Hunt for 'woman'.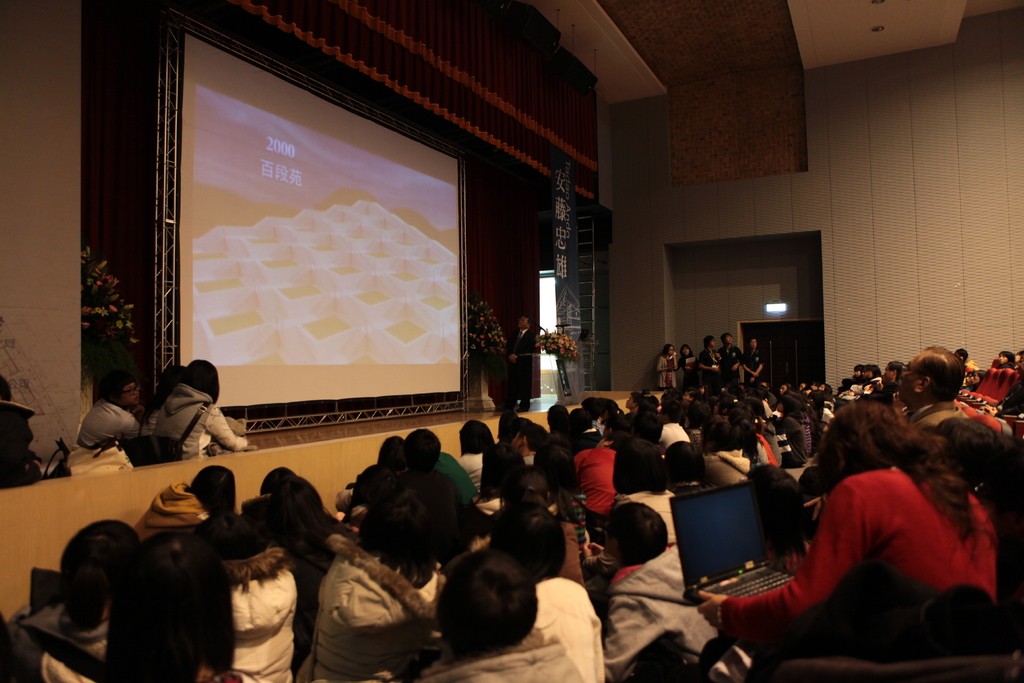
Hunted down at detection(132, 363, 191, 443).
